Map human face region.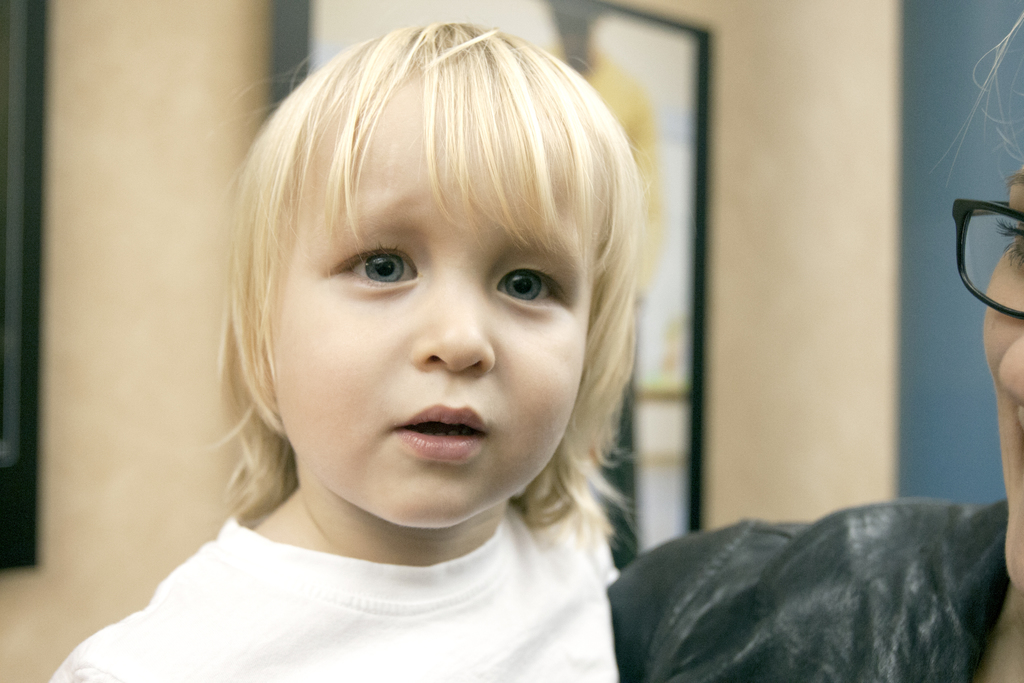
Mapped to {"left": 982, "top": 144, "right": 1023, "bottom": 592}.
